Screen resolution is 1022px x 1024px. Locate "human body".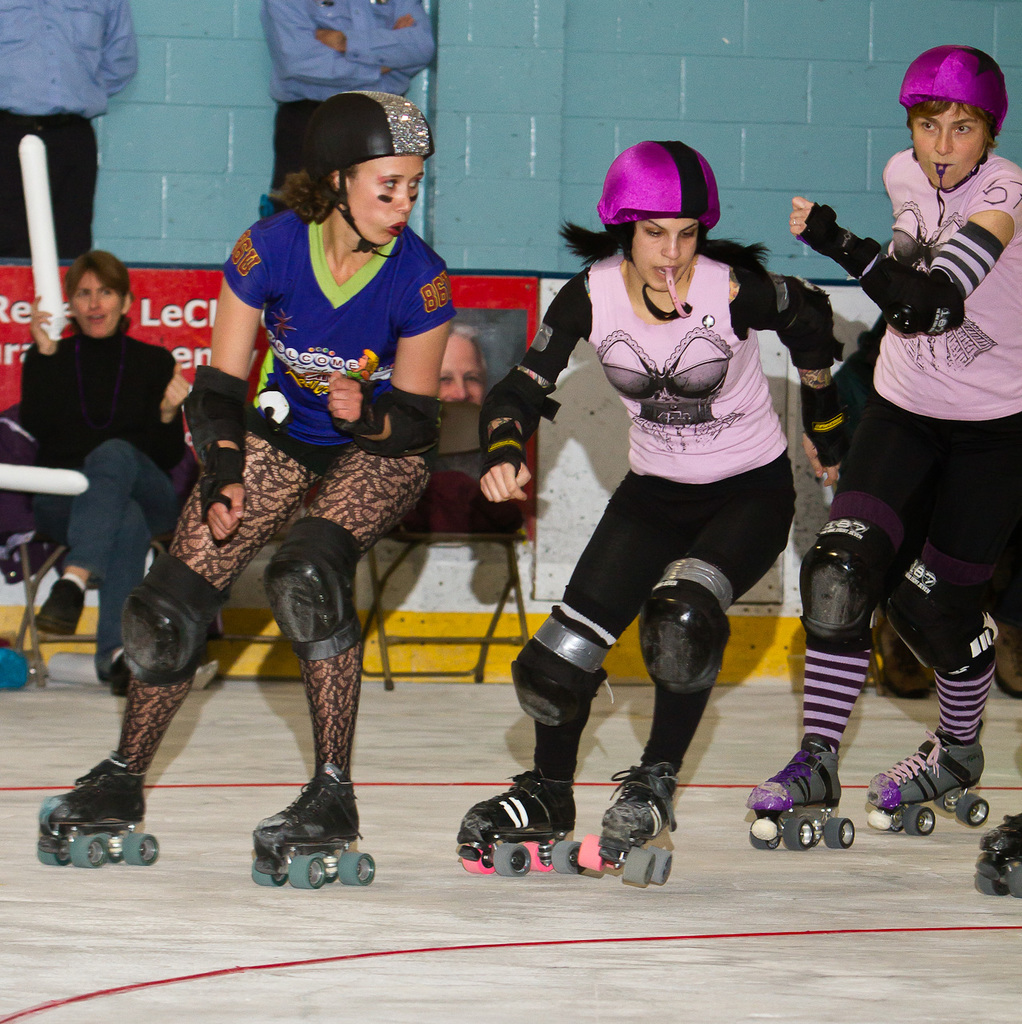
(259,0,467,399).
